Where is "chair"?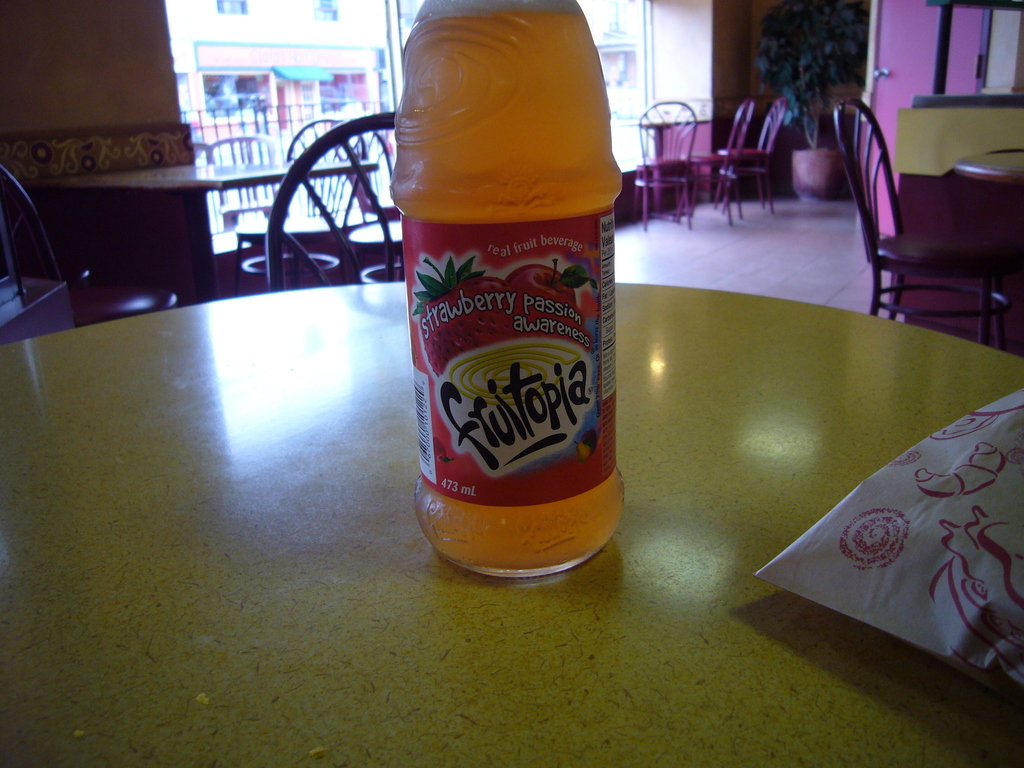
bbox=(281, 117, 367, 239).
